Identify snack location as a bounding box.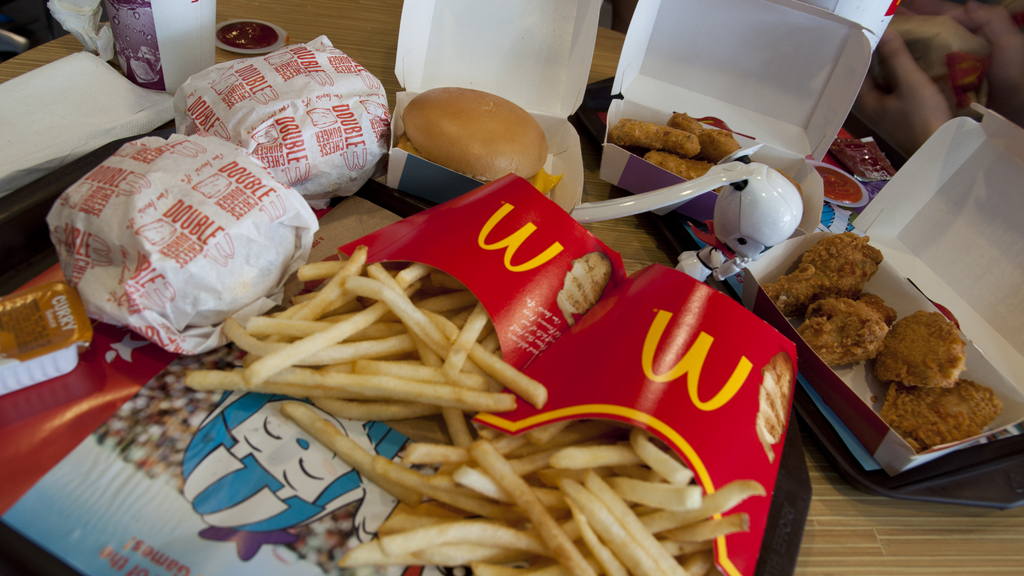
detection(758, 236, 883, 326).
